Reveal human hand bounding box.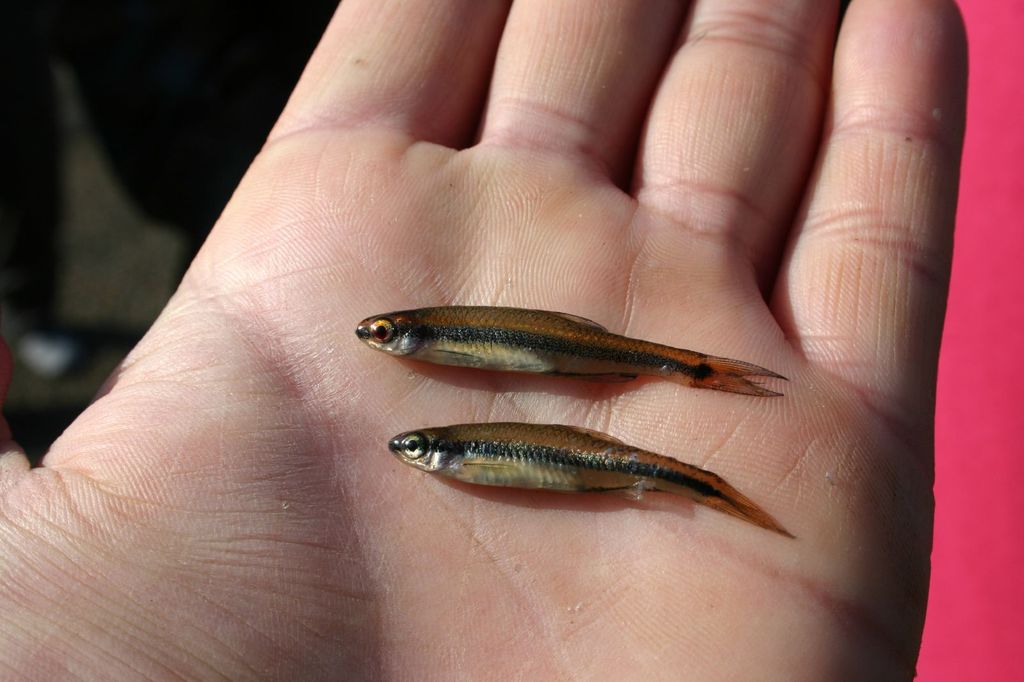
Revealed: detection(0, 0, 971, 681).
